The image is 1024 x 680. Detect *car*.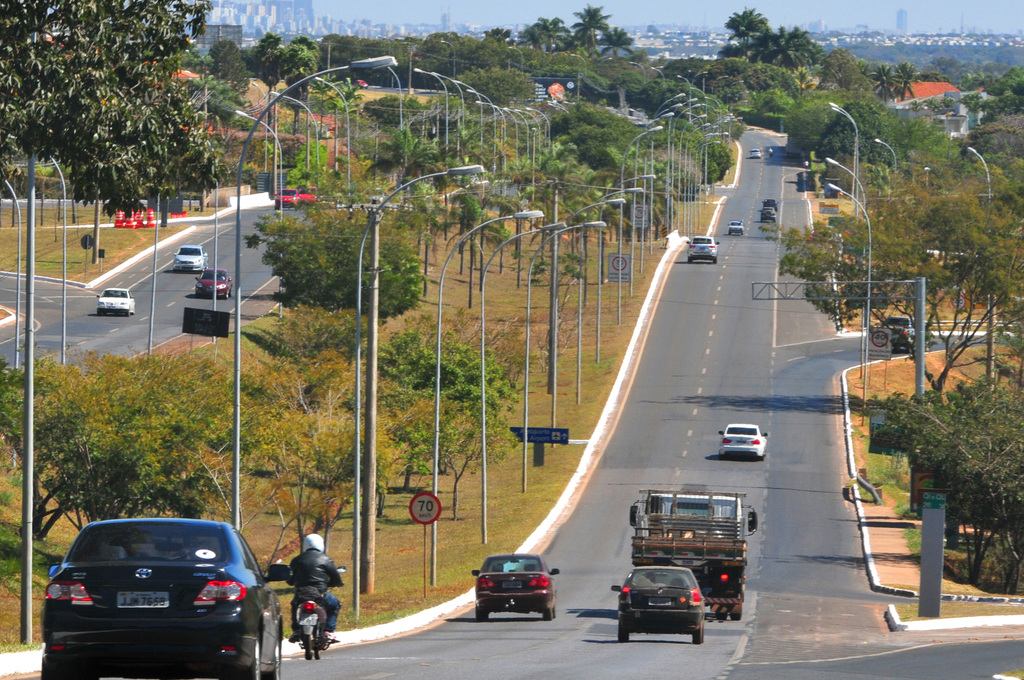
Detection: 94/284/138/316.
